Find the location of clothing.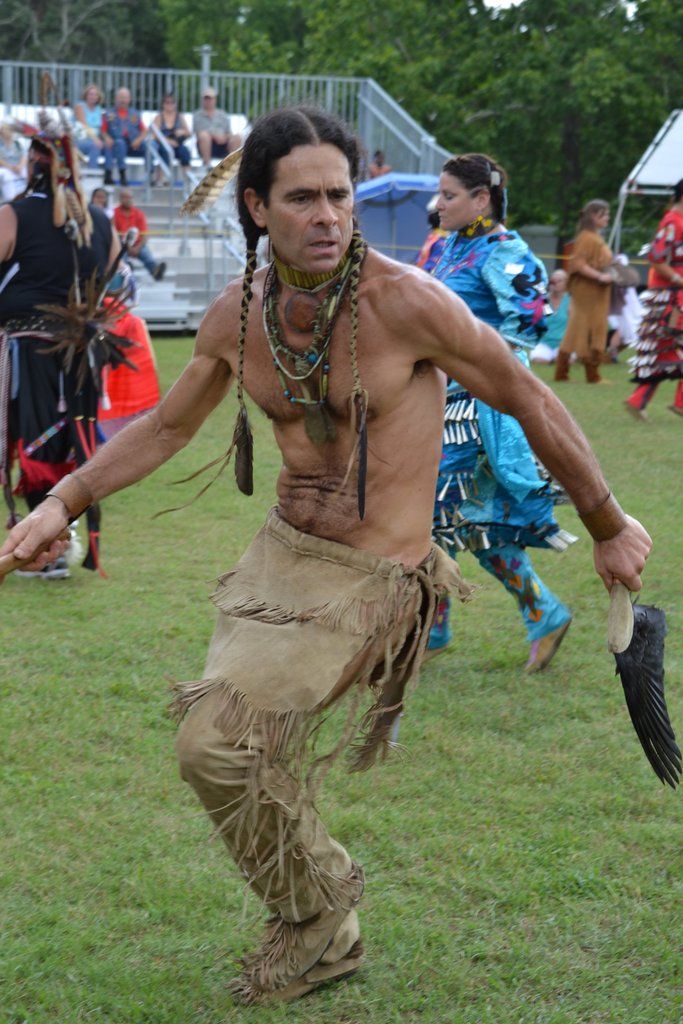
Location: pyautogui.locateOnScreen(554, 229, 606, 386).
